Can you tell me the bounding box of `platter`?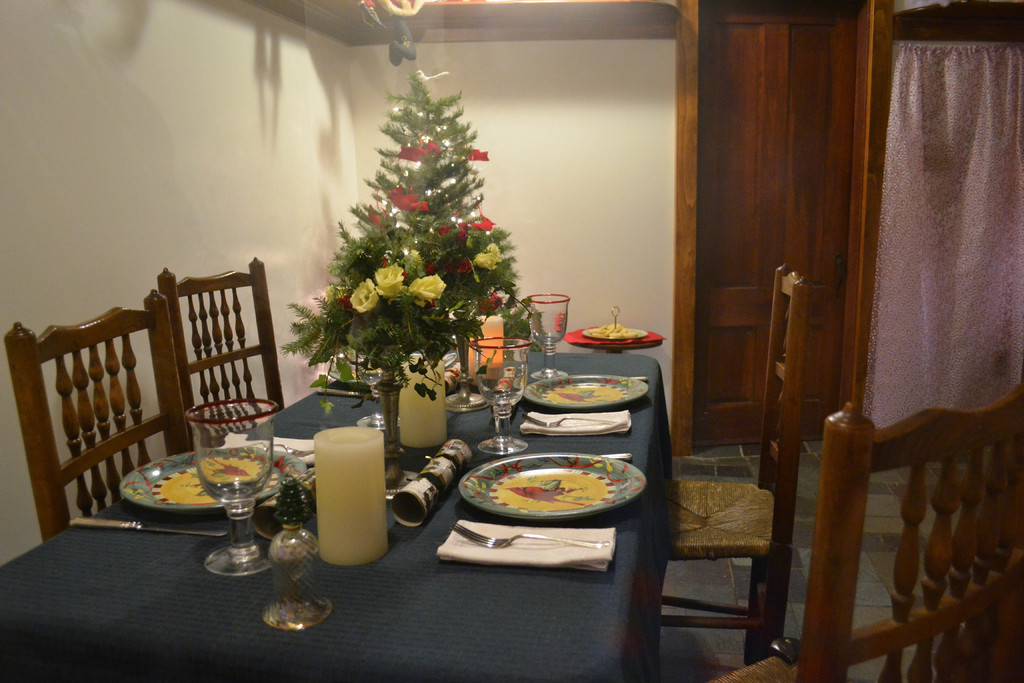
524,372,646,409.
